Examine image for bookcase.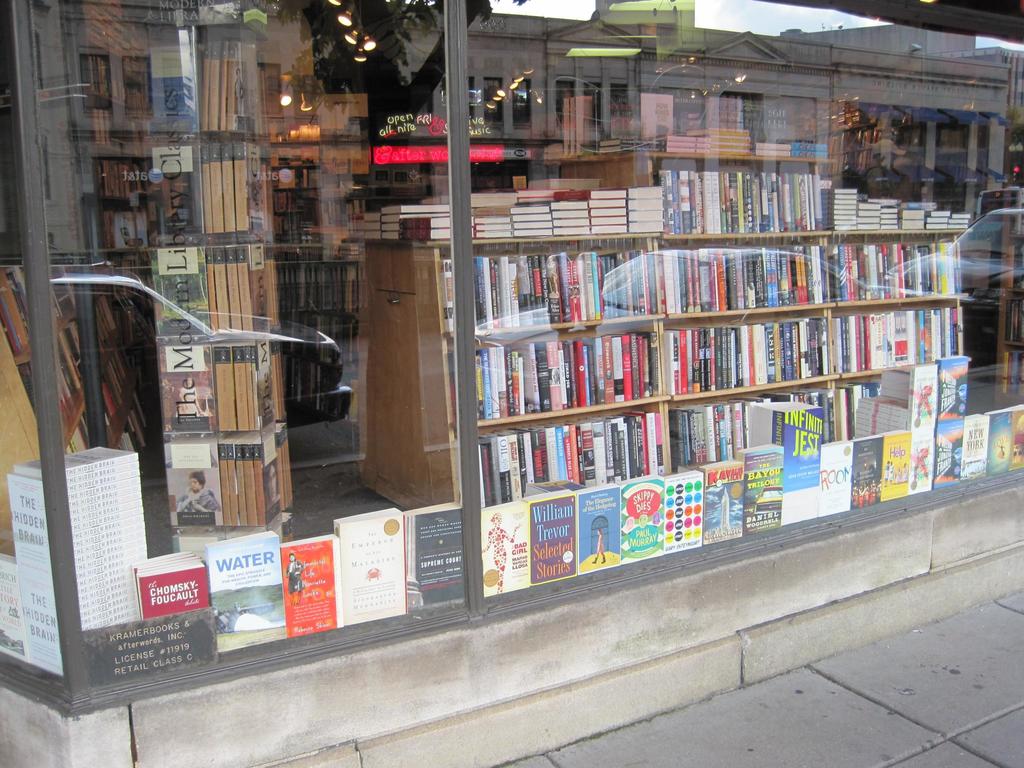
Examination result: l=449, t=193, r=936, b=522.
